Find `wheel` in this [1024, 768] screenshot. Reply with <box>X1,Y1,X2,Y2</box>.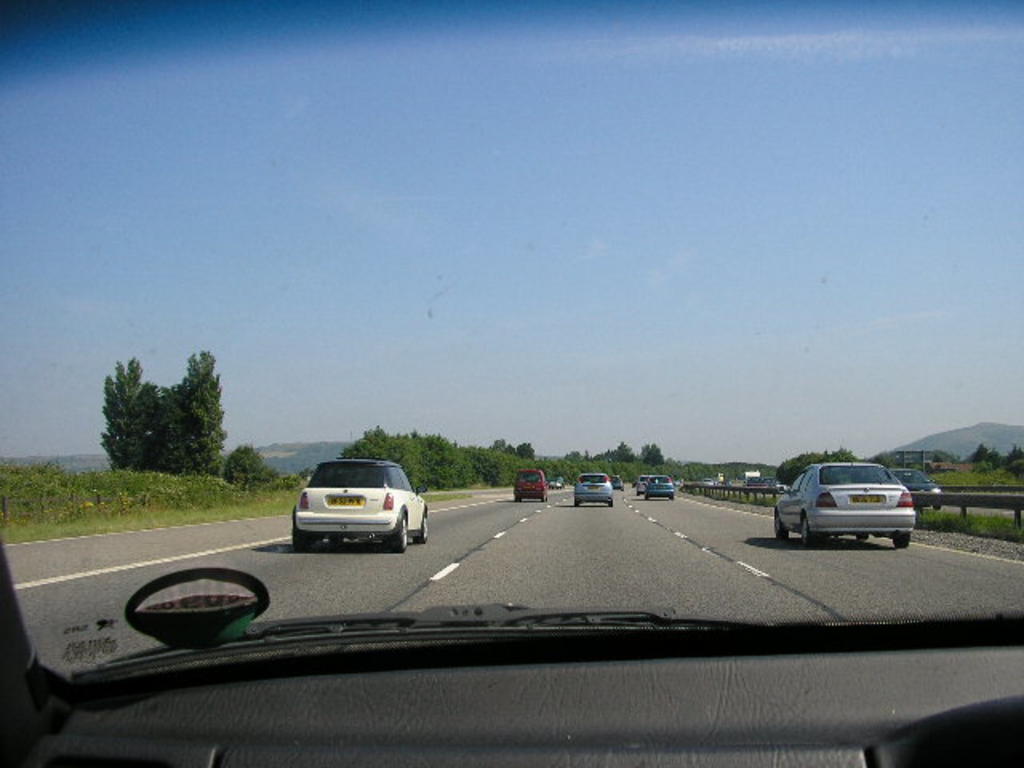
<box>419,507,435,541</box>.
